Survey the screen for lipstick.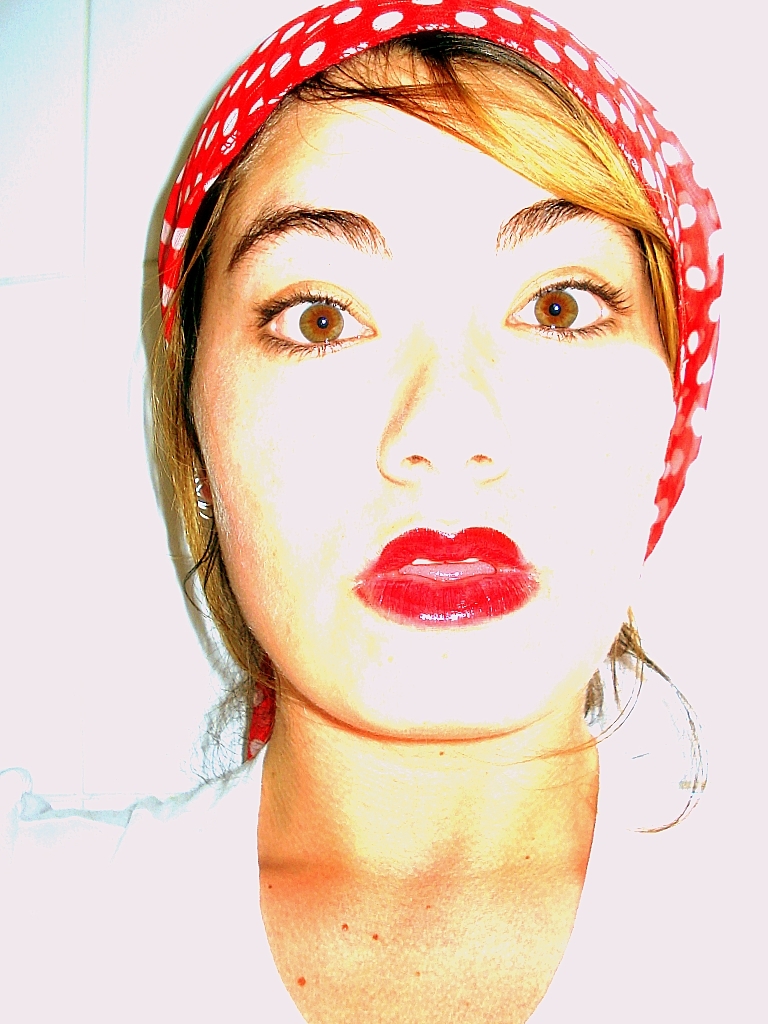
Survey found: <region>349, 523, 536, 625</region>.
